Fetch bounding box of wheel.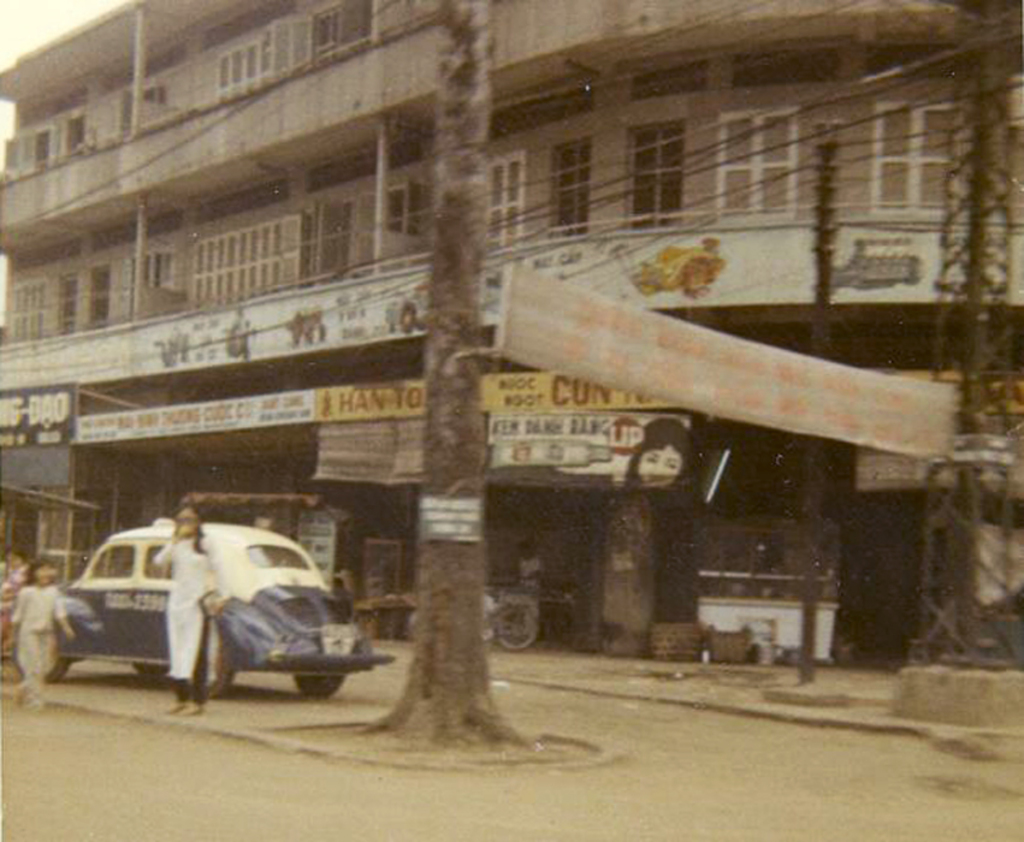
Bbox: (131, 657, 188, 682).
